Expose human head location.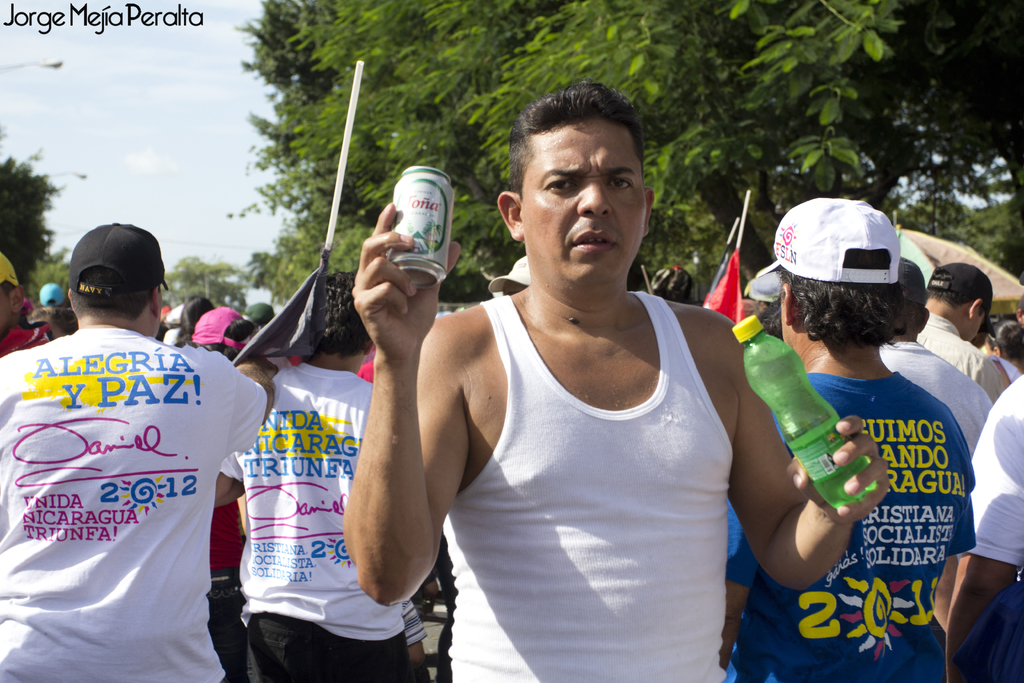
Exposed at left=176, top=297, right=213, bottom=339.
